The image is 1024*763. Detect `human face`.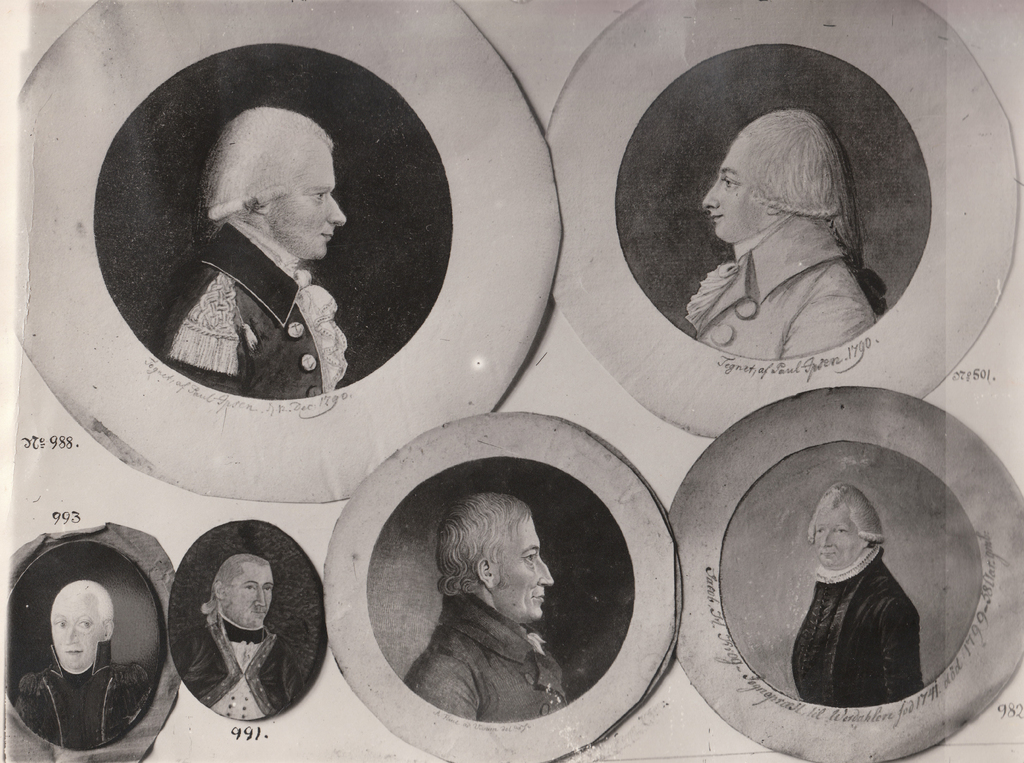
Detection: locate(53, 600, 102, 675).
